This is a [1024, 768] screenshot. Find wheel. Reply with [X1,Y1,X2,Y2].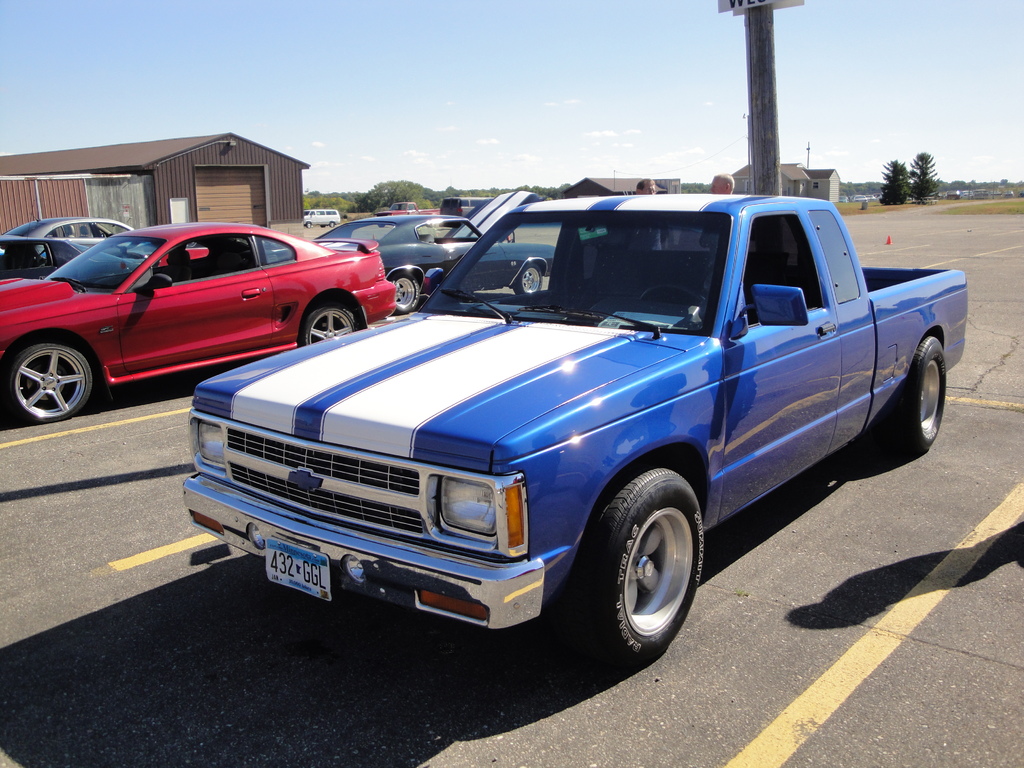
[298,303,358,349].
